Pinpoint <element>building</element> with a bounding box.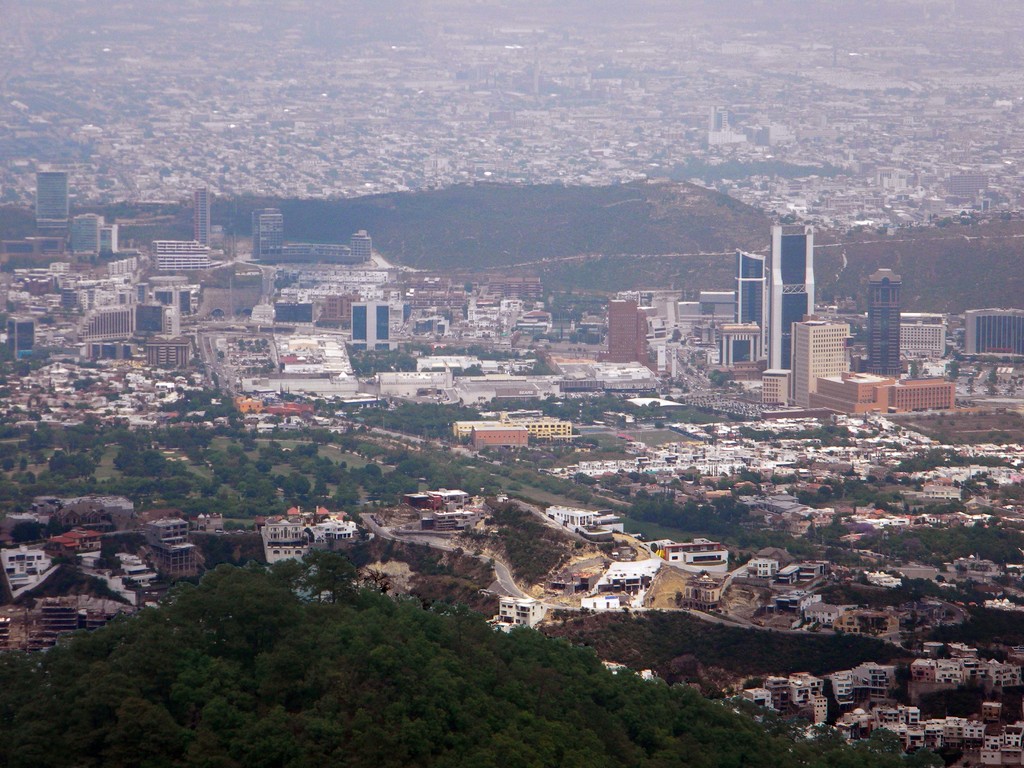
region(350, 300, 395, 355).
